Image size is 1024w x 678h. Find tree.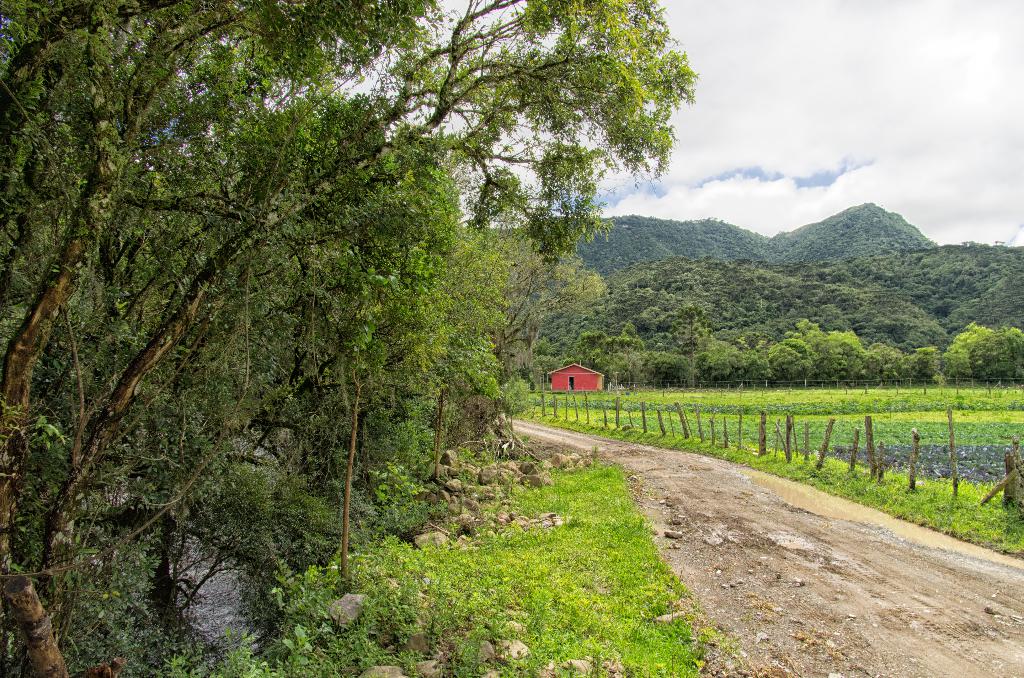
781:319:822:351.
